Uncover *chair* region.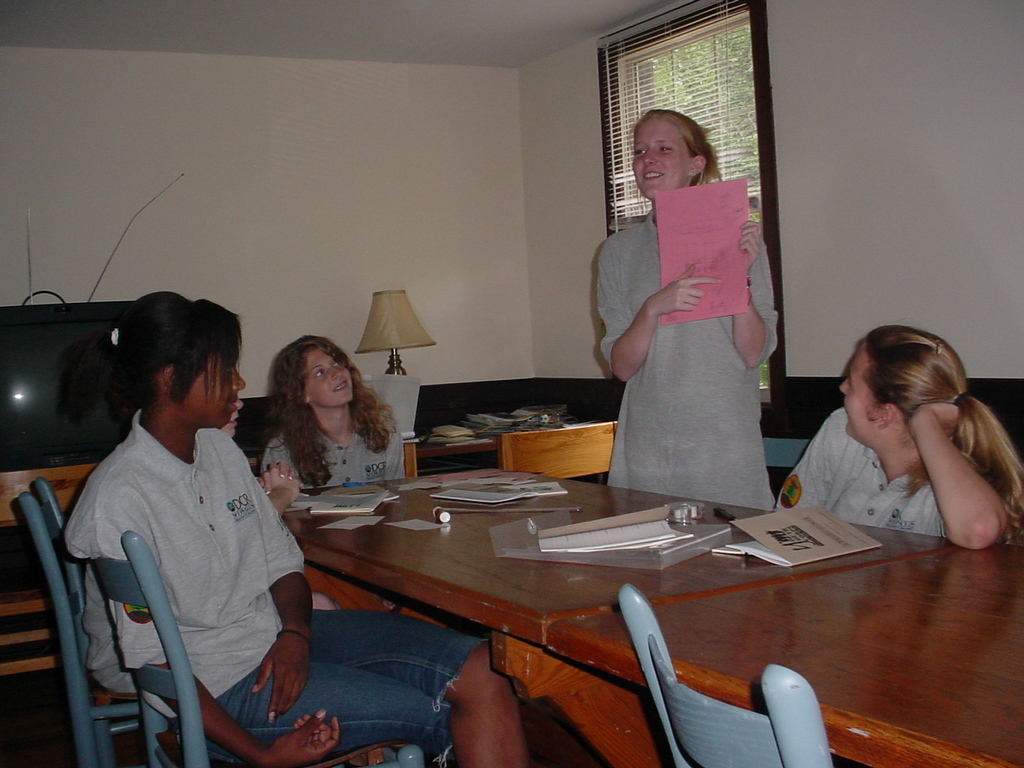
Uncovered: 619/582/845/767.
